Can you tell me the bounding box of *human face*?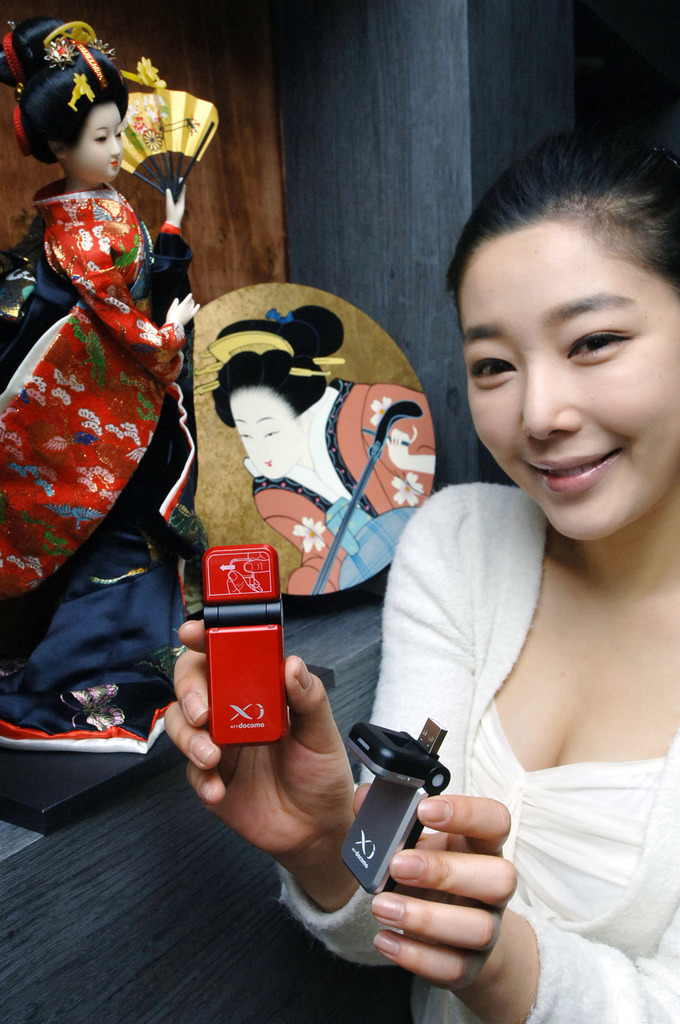
225 382 300 482.
